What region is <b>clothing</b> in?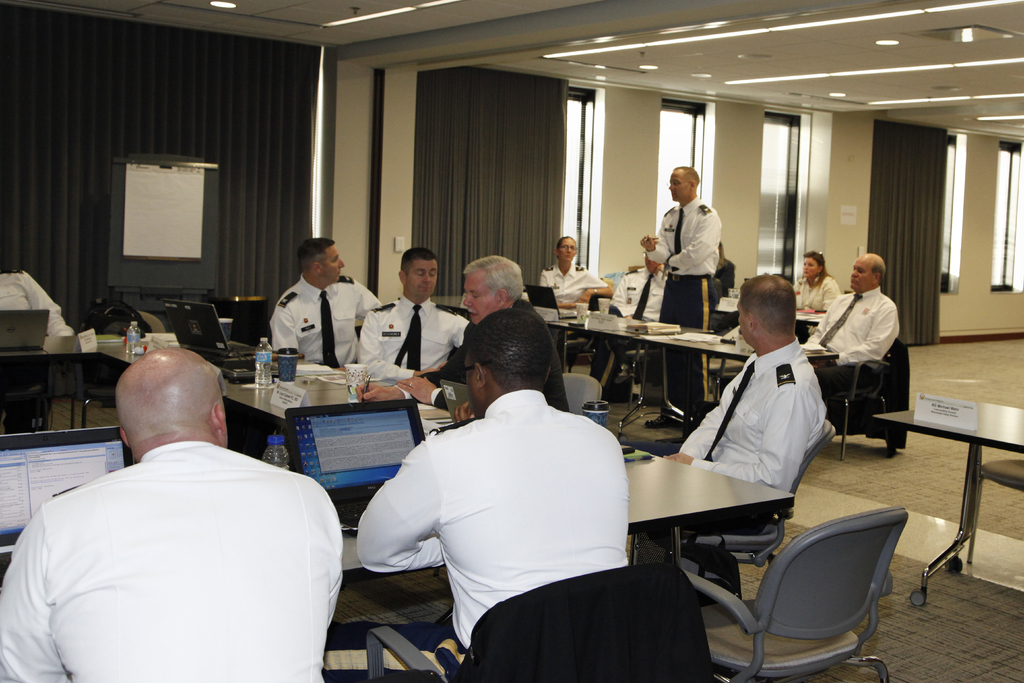
Rect(534, 265, 604, 314).
